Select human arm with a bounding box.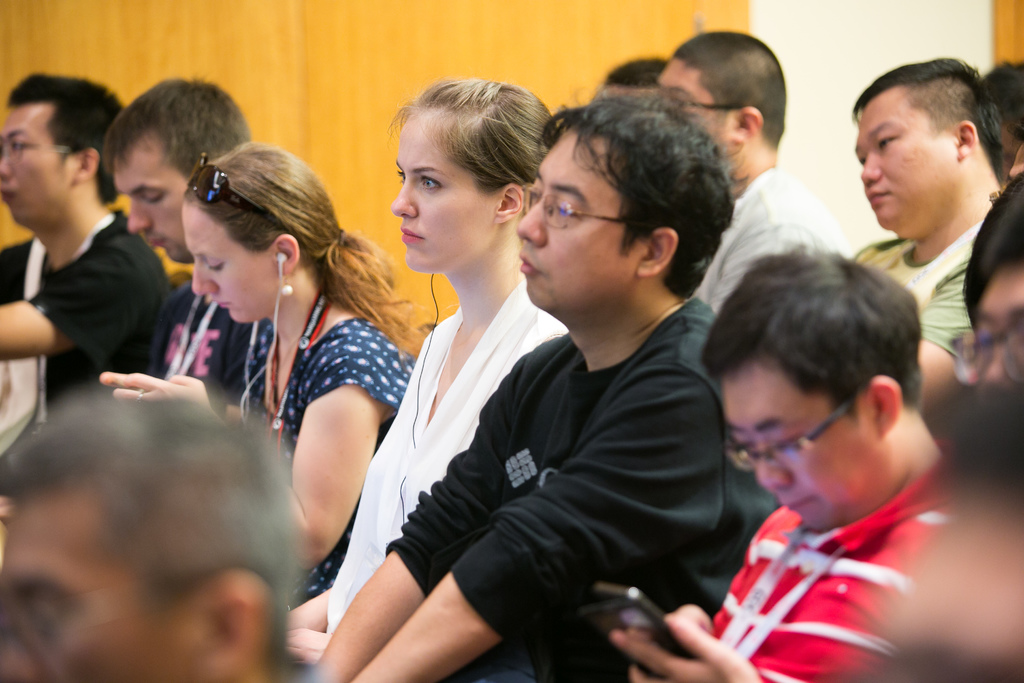
l=97, t=344, r=381, b=586.
